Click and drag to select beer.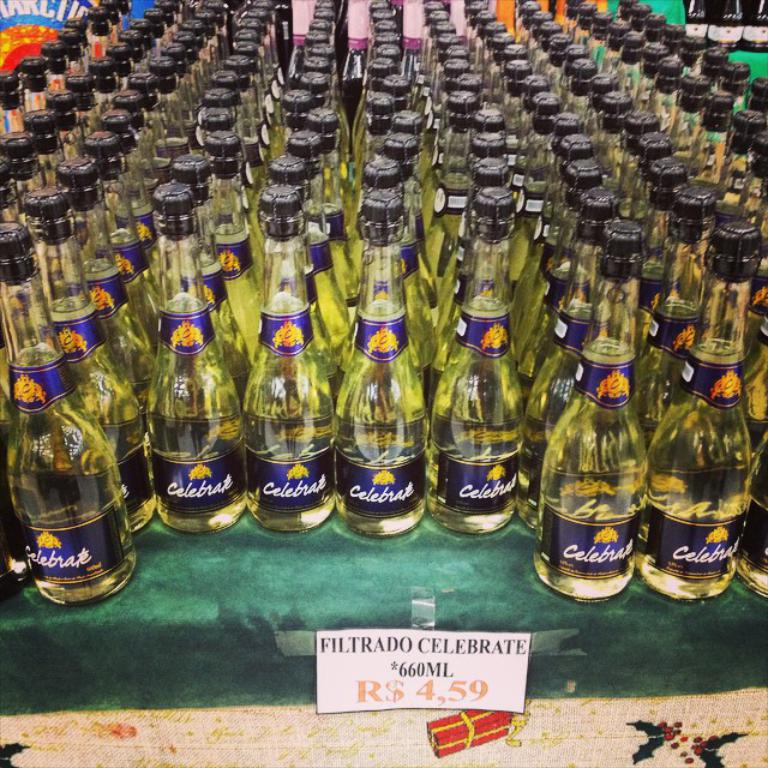
Selection: rect(56, 78, 103, 148).
